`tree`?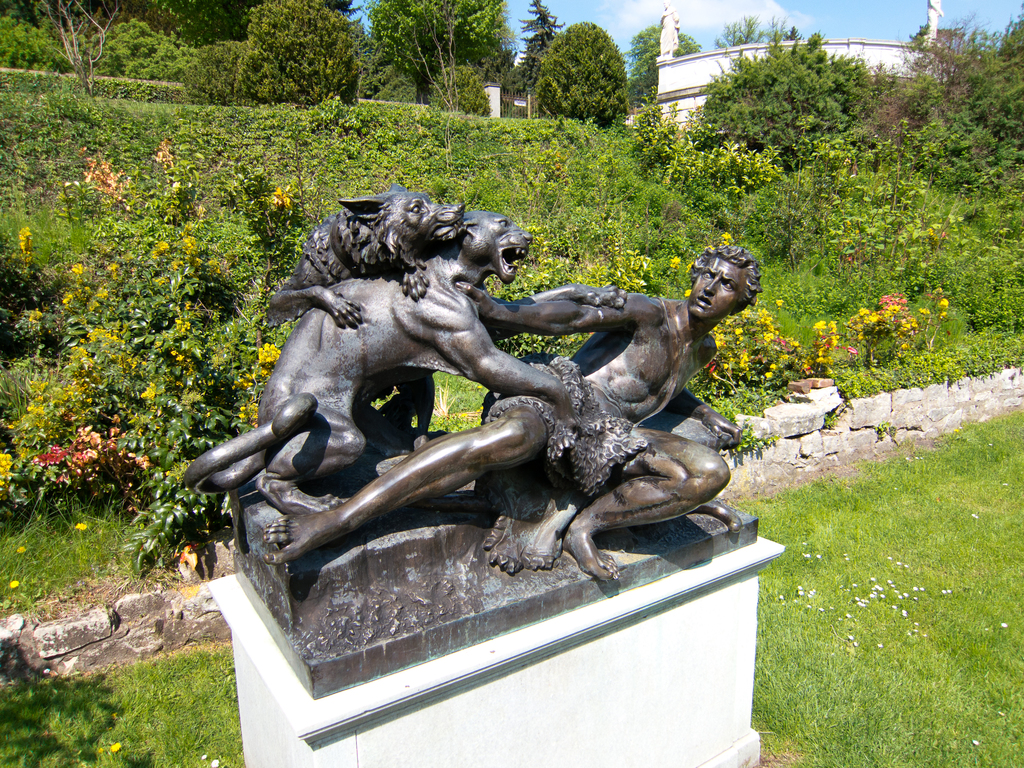
0 0 173 106
